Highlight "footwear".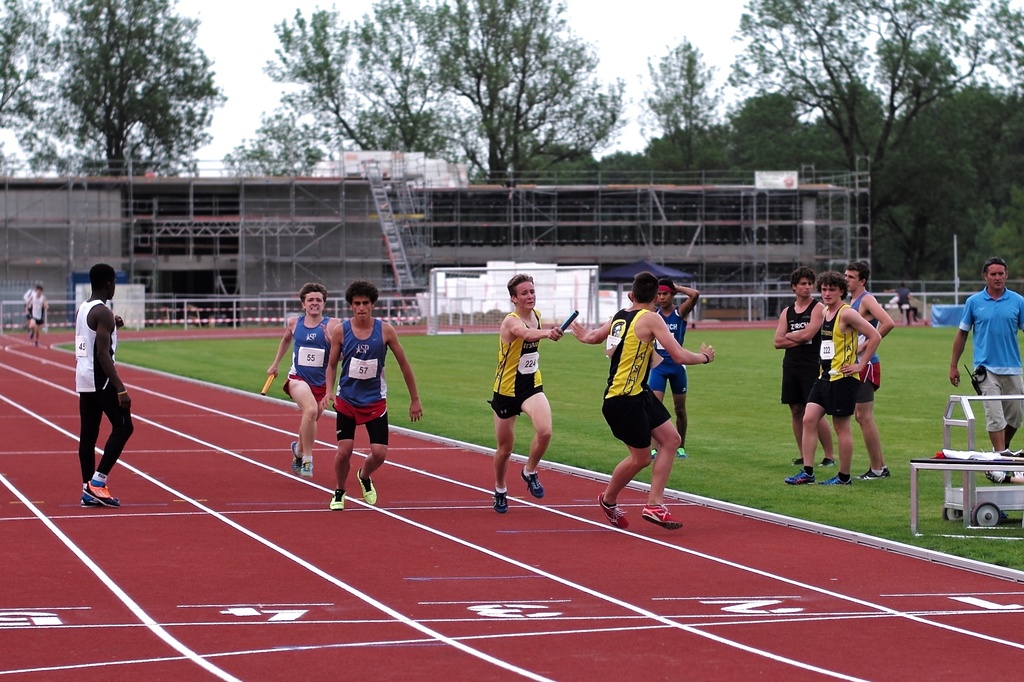
Highlighted region: bbox=[783, 468, 815, 486].
